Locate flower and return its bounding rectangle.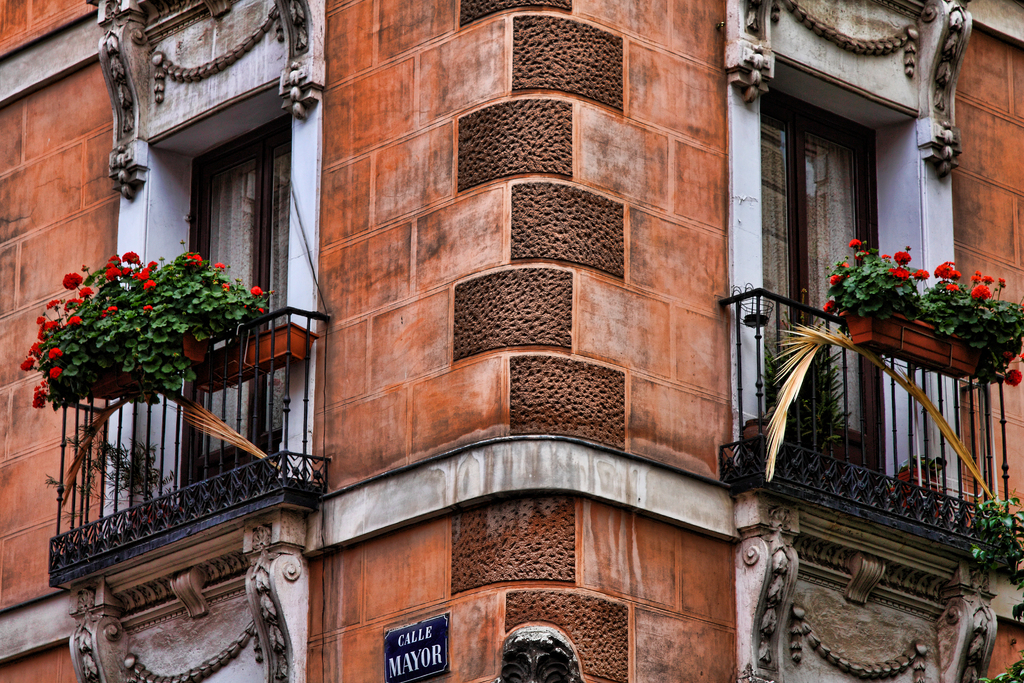
bbox(216, 261, 226, 272).
